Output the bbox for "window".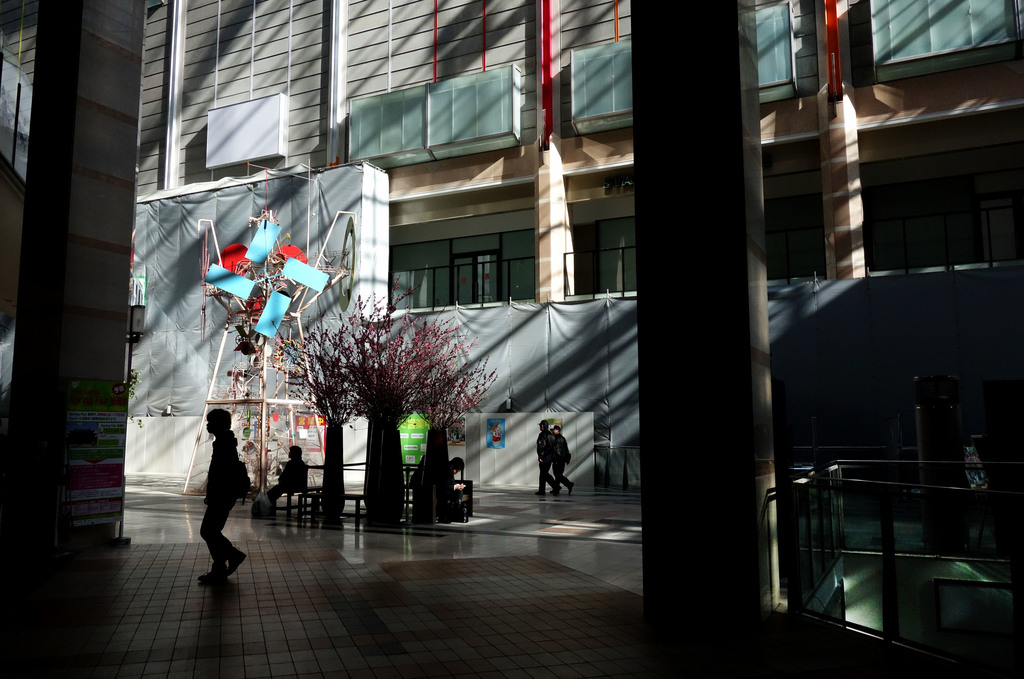
{"left": 730, "top": 2, "right": 798, "bottom": 107}.
